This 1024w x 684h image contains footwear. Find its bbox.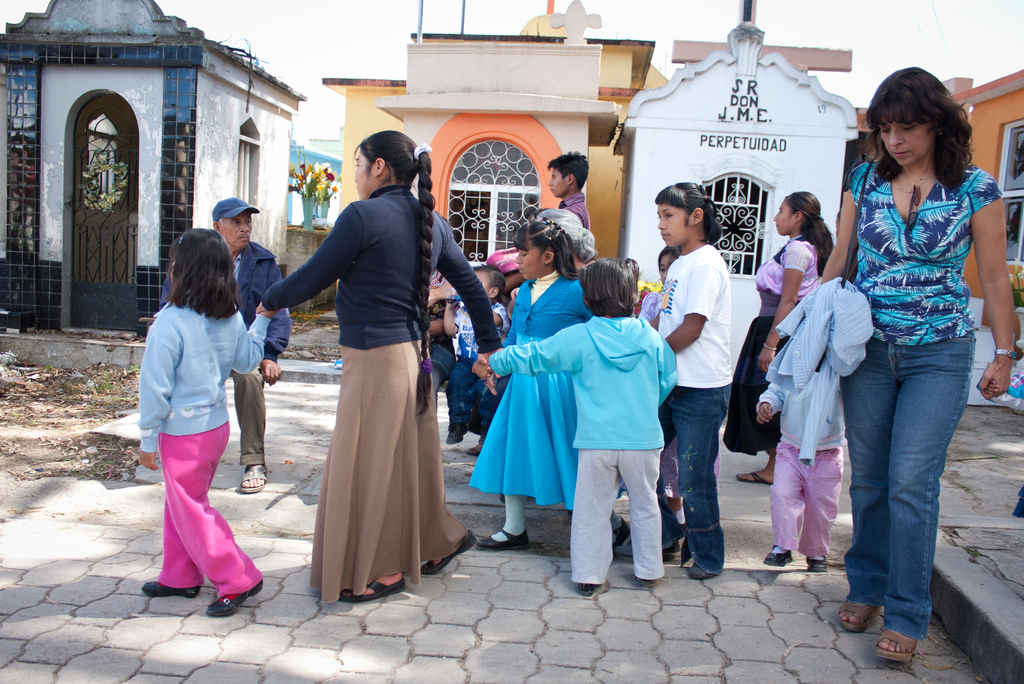
{"left": 445, "top": 423, "right": 467, "bottom": 444}.
